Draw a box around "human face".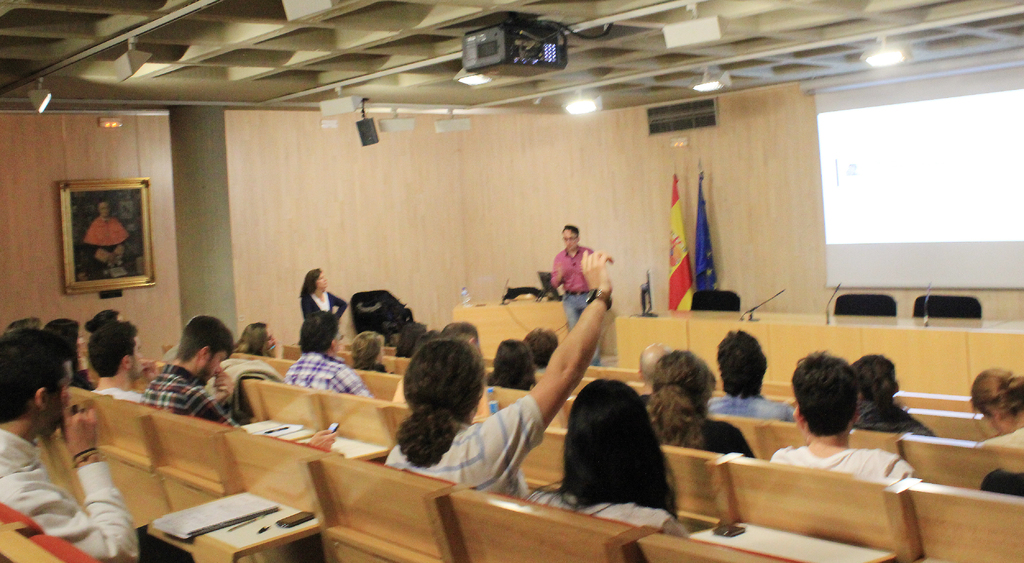
bbox(563, 227, 579, 250).
